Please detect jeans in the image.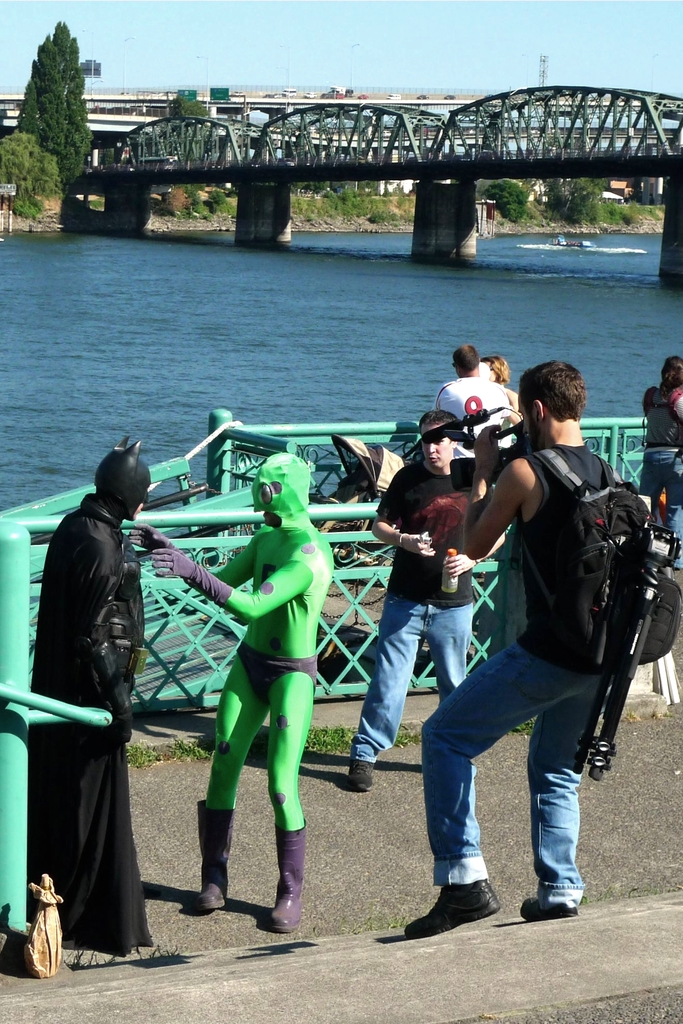
crop(433, 671, 610, 925).
